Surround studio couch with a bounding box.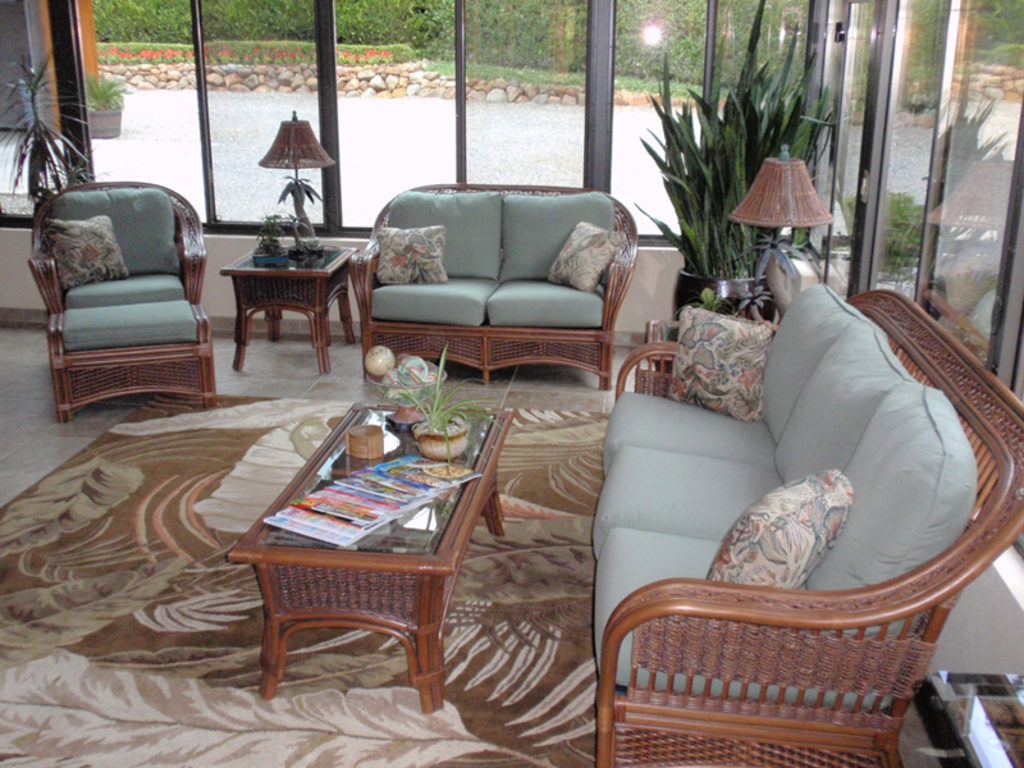
bbox(593, 282, 1023, 767).
